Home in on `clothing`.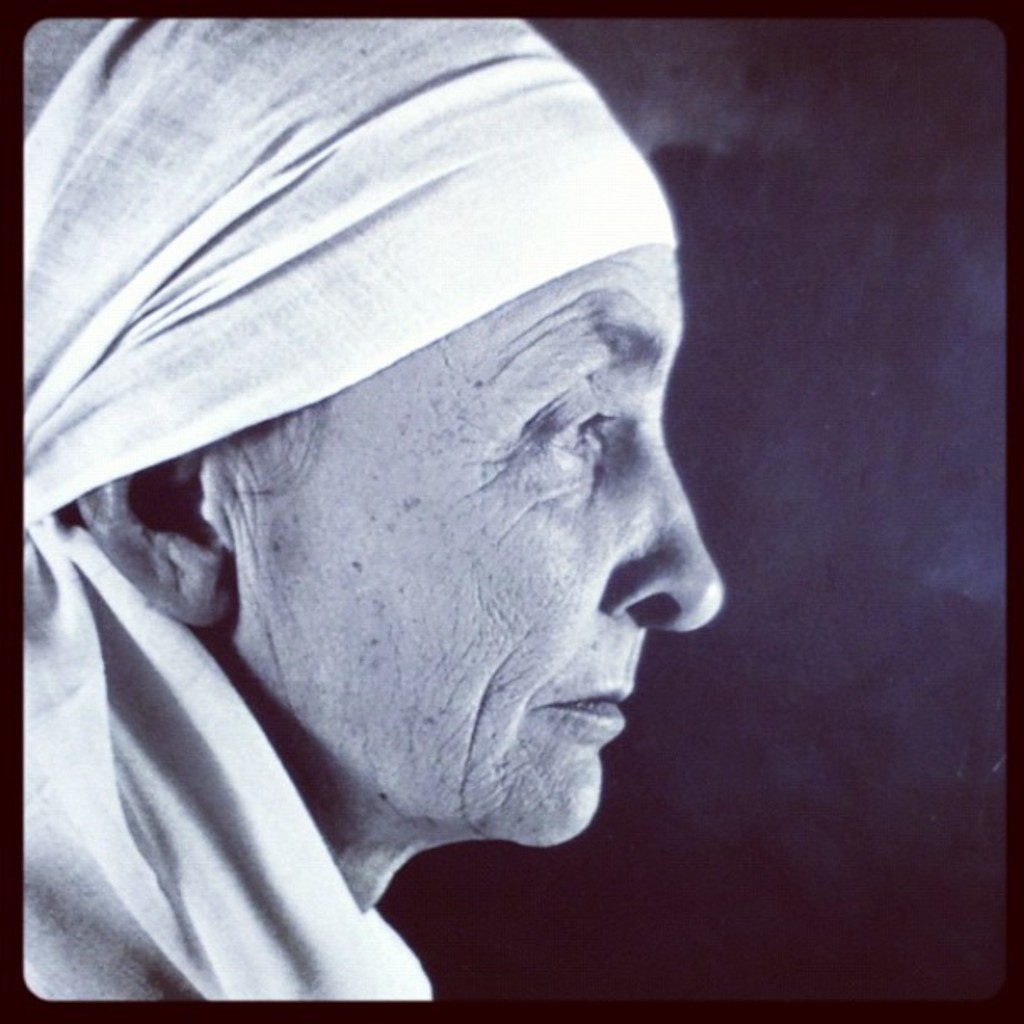
Homed in at BBox(18, 3, 726, 1012).
